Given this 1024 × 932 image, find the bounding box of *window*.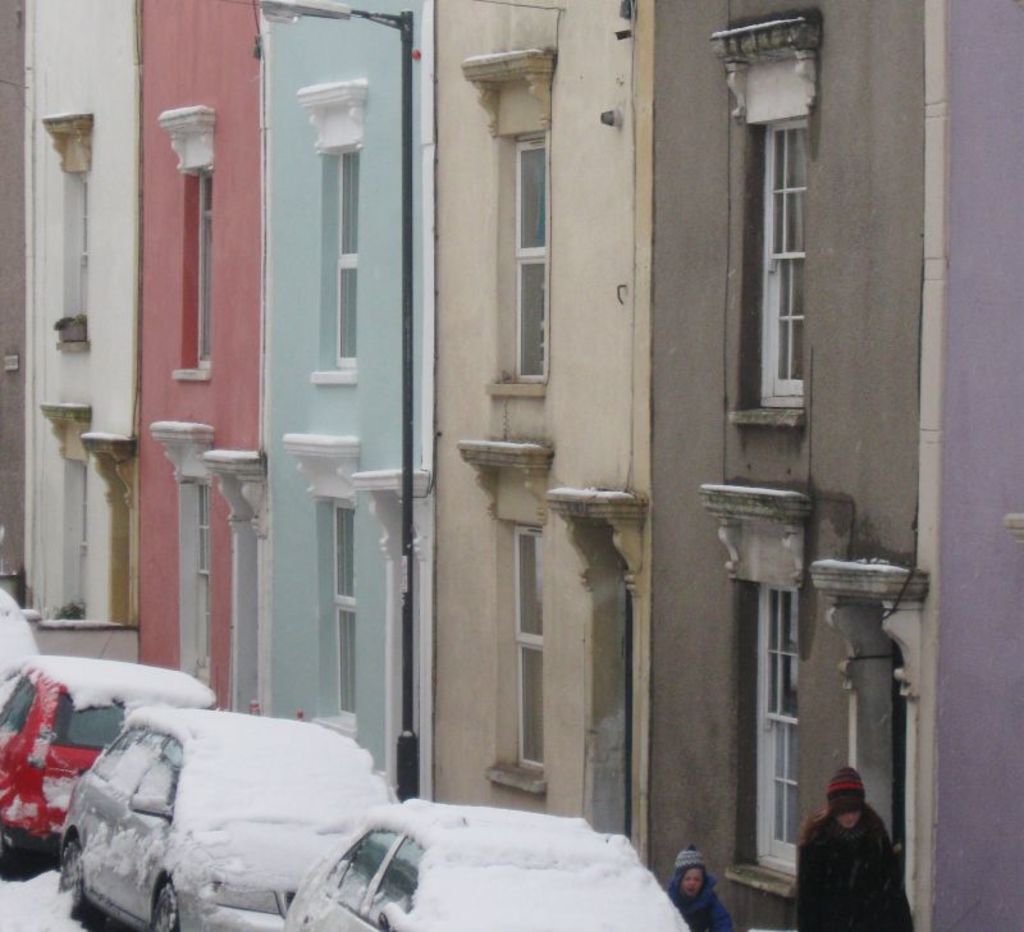
<bbox>755, 582, 803, 883</bbox>.
